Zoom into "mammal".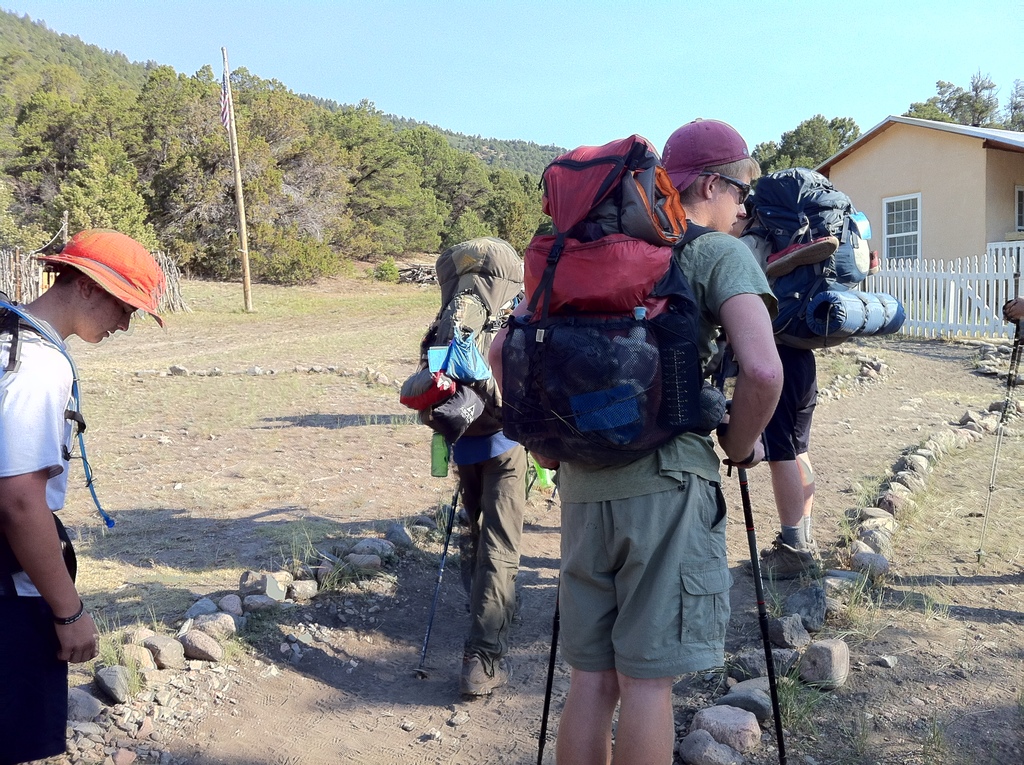
Zoom target: {"x1": 730, "y1": 206, "x2": 825, "y2": 579}.
